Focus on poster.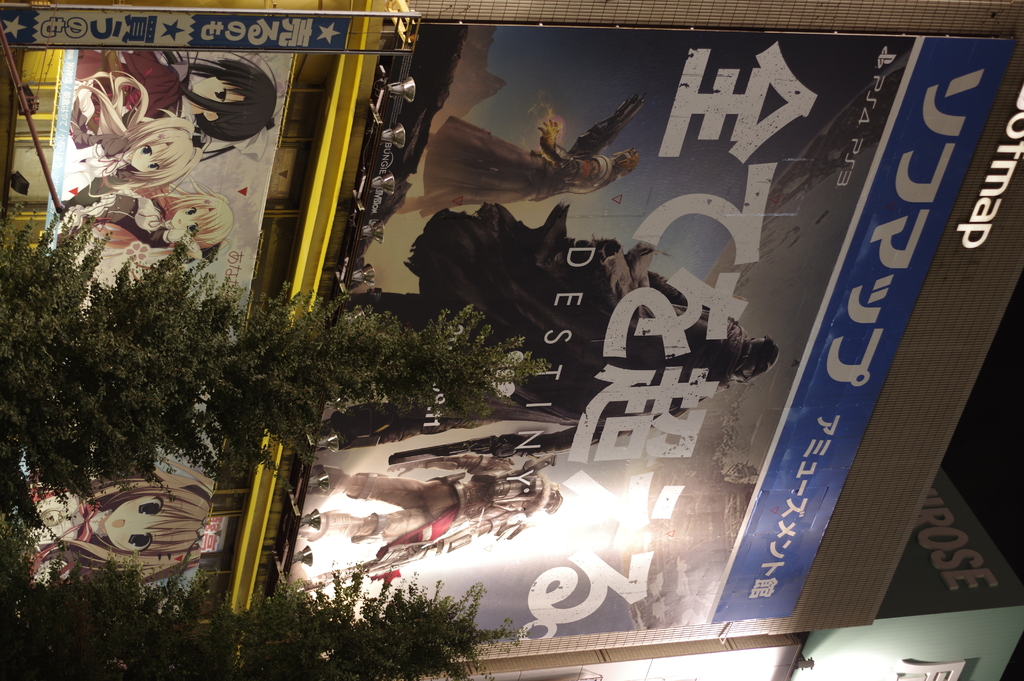
Focused at locate(18, 43, 291, 618).
